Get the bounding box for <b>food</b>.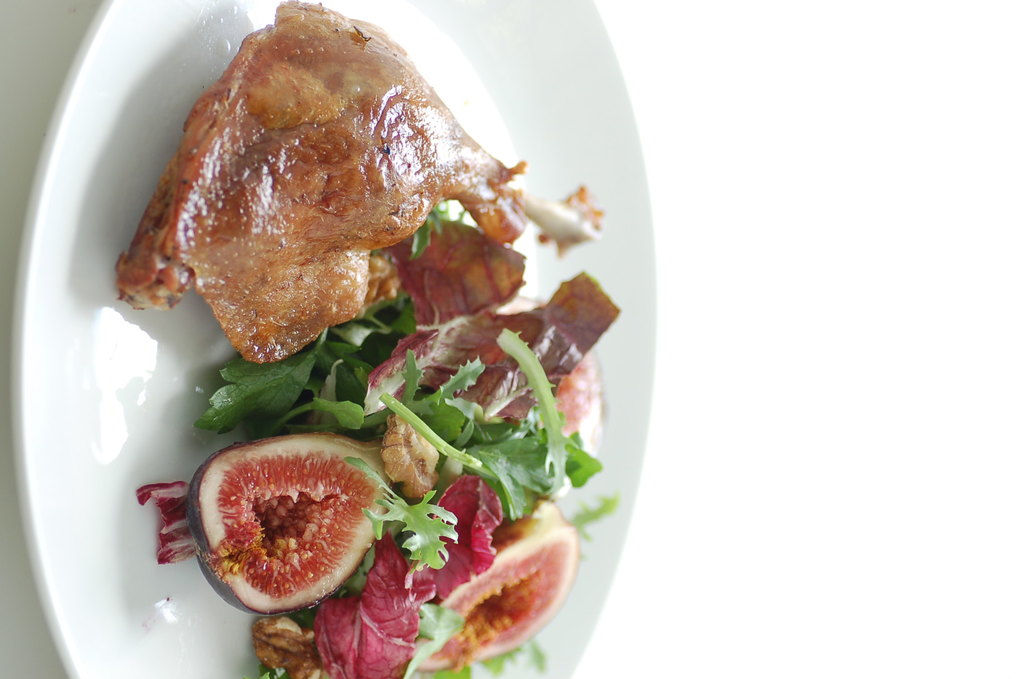
select_region(135, 197, 624, 678).
